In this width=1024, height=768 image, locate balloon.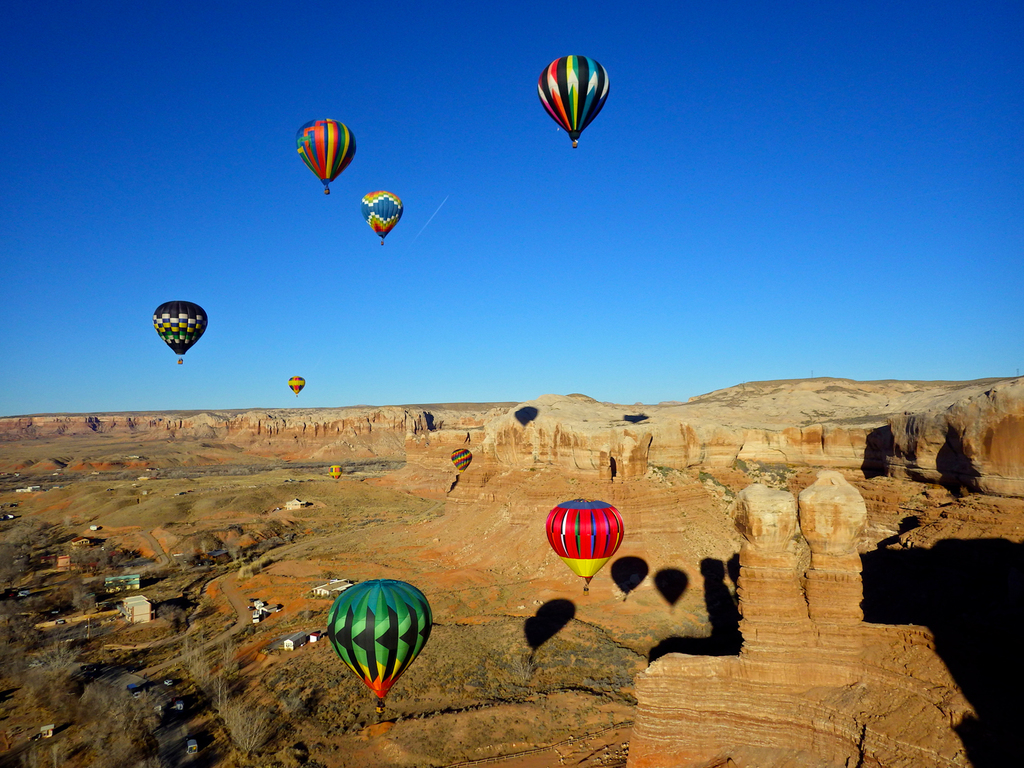
Bounding box: box(360, 189, 402, 248).
